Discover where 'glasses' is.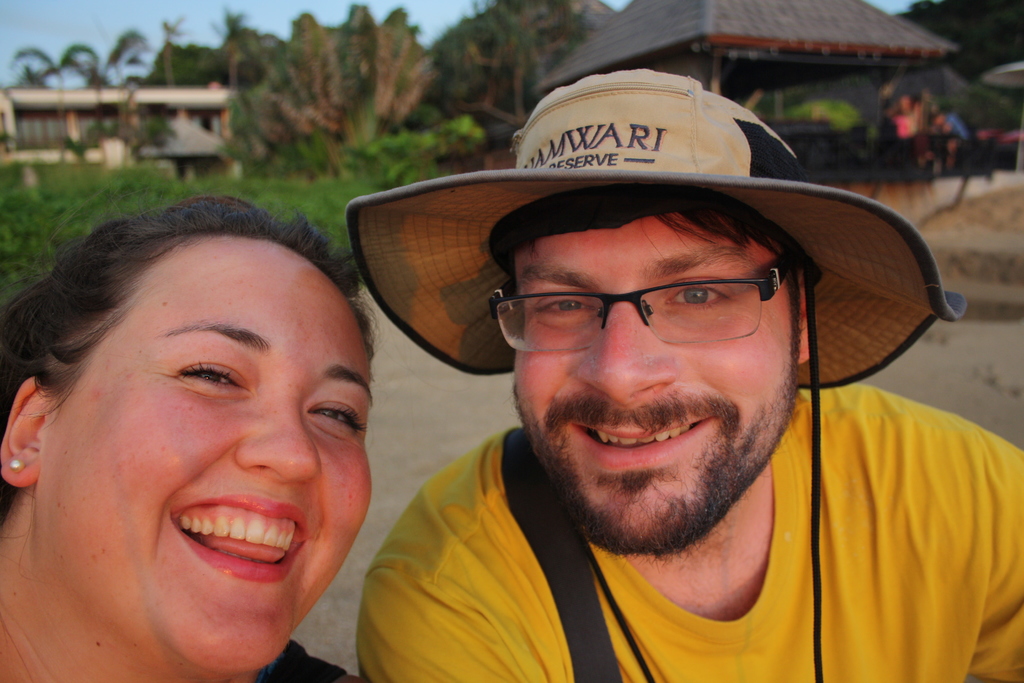
Discovered at 497 240 803 354.
